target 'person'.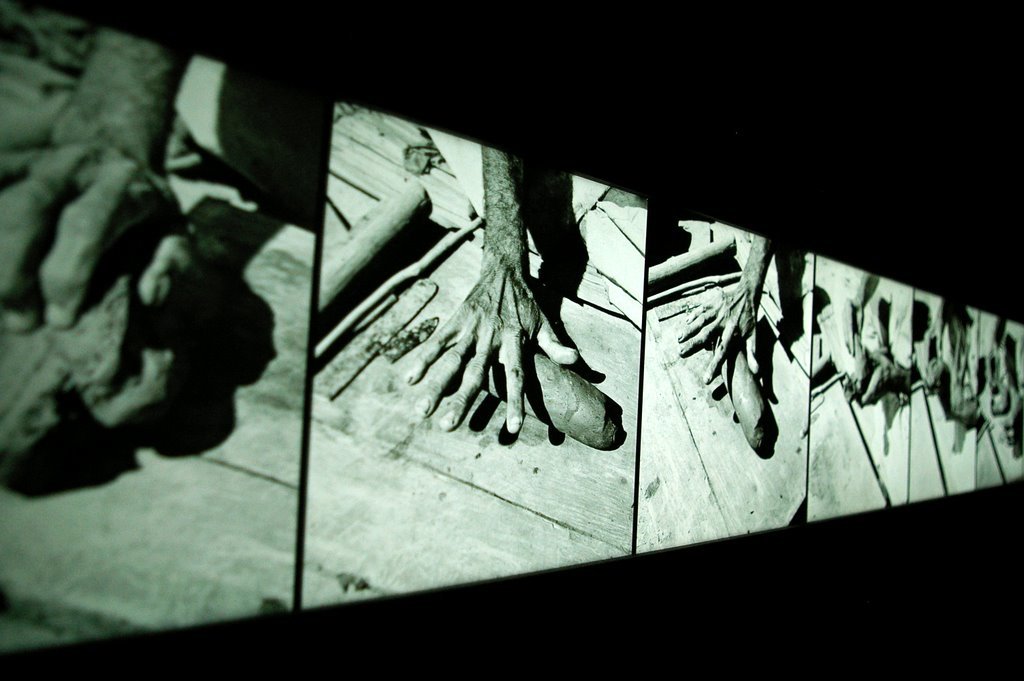
Target region: (left=703, top=234, right=775, bottom=385).
